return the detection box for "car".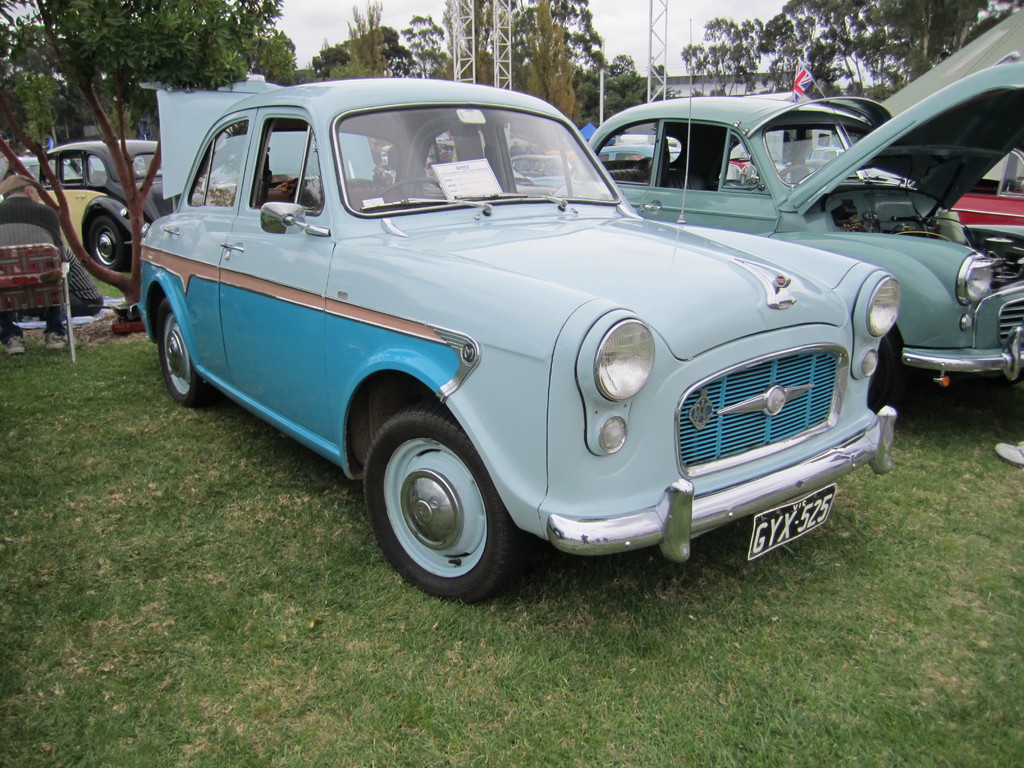
<region>34, 135, 188, 271</region>.
